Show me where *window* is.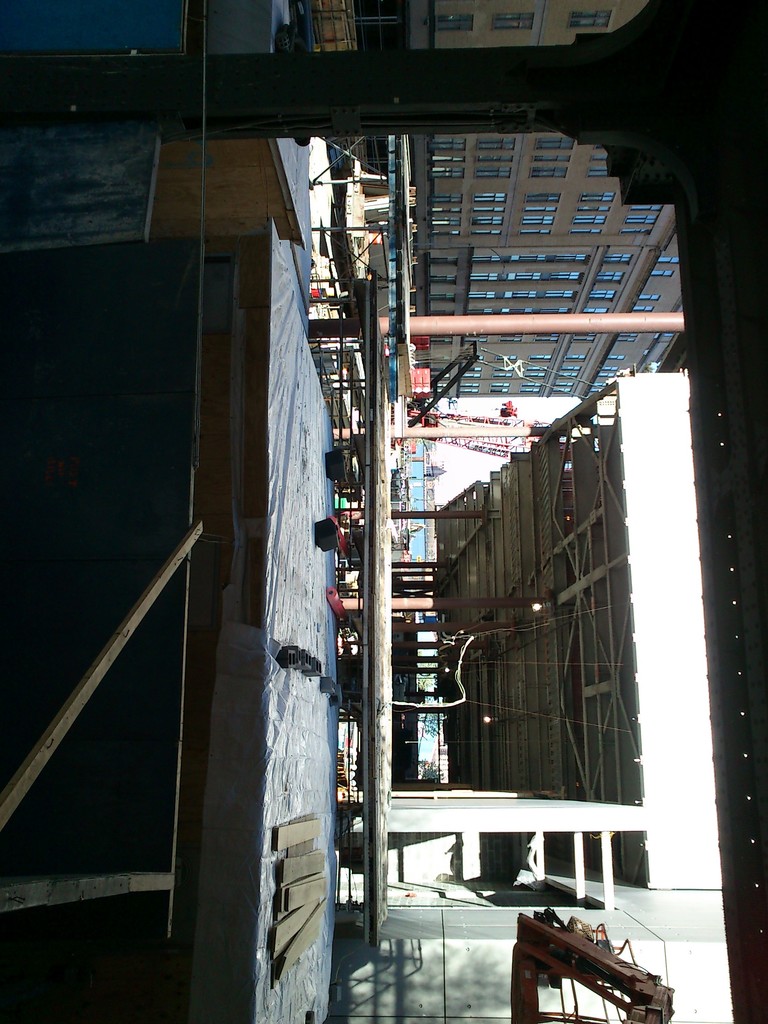
*window* is at [520,385,540,392].
